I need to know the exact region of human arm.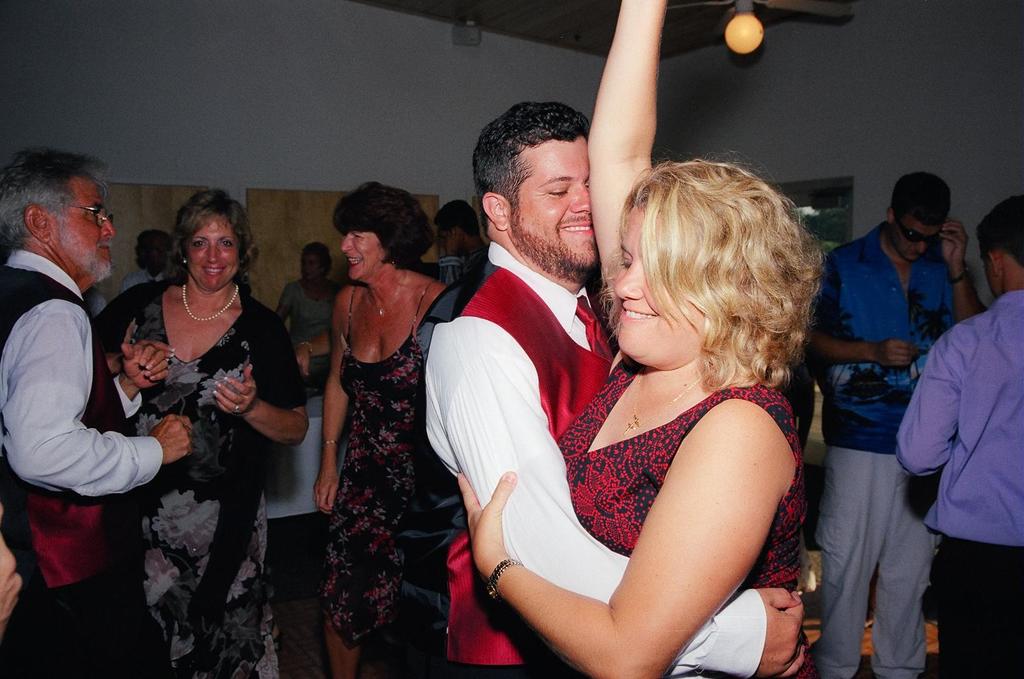
Region: Rect(800, 253, 922, 369).
